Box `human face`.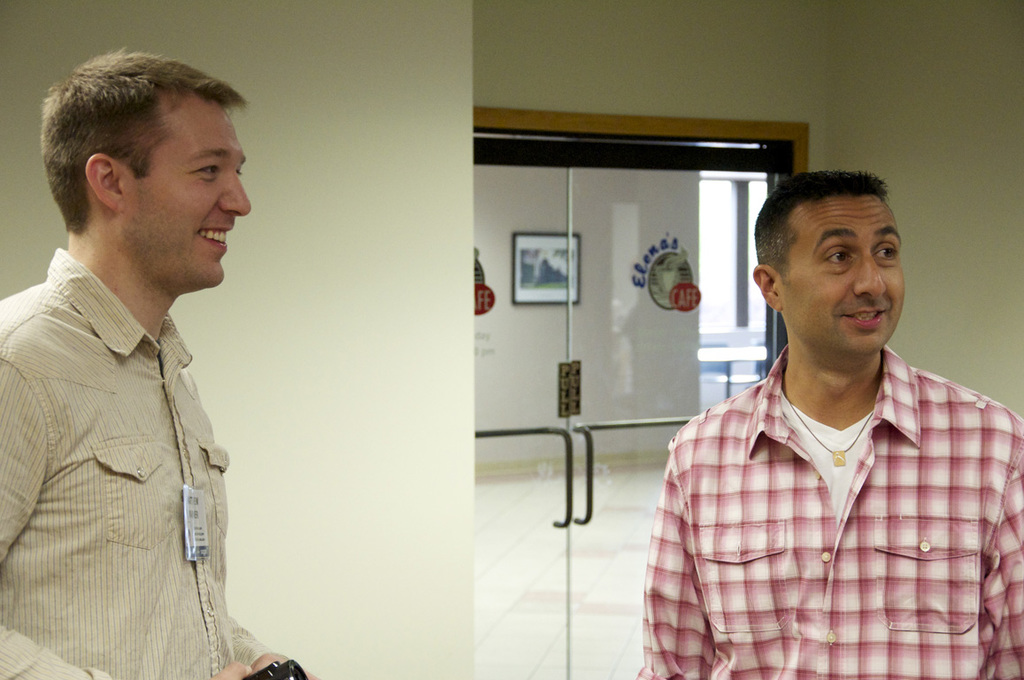
pyautogui.locateOnScreen(782, 193, 906, 367).
